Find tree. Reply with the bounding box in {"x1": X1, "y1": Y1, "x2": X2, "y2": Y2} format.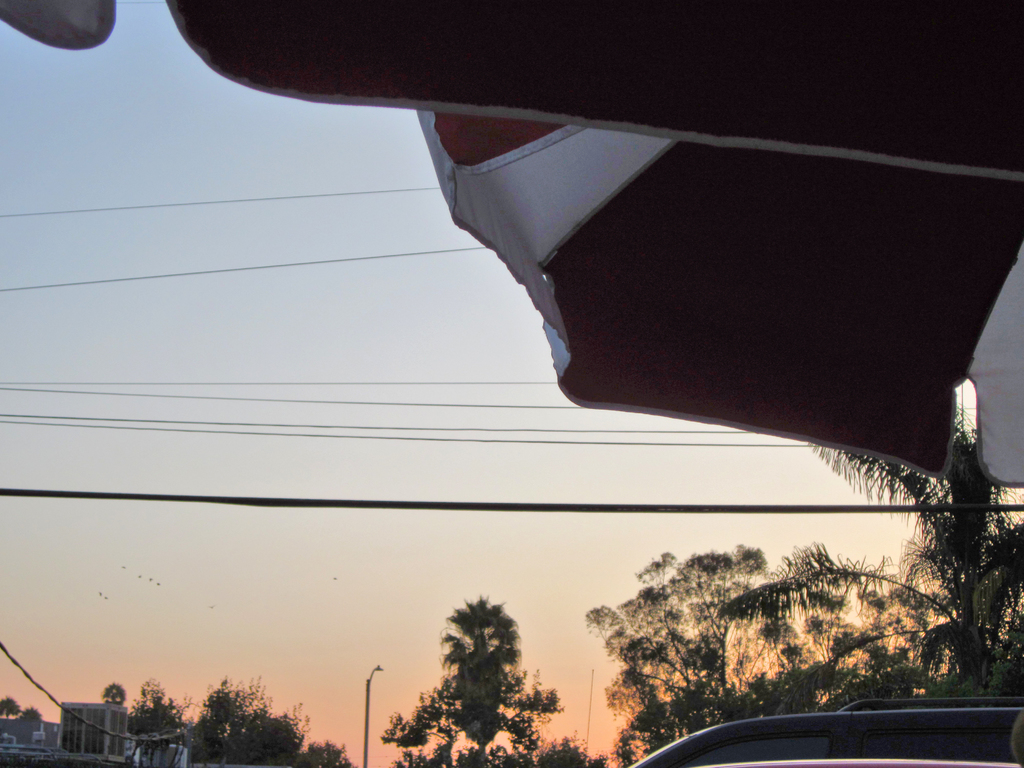
{"x1": 573, "y1": 546, "x2": 763, "y2": 767}.
